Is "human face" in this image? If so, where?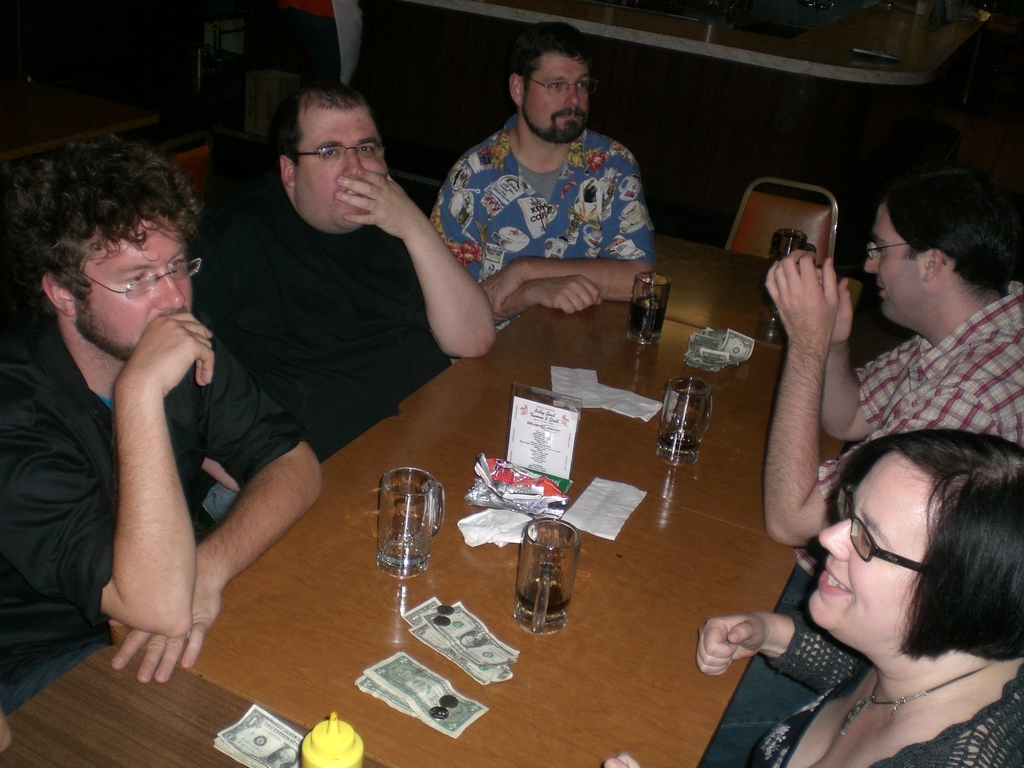
Yes, at (x1=301, y1=99, x2=385, y2=234).
